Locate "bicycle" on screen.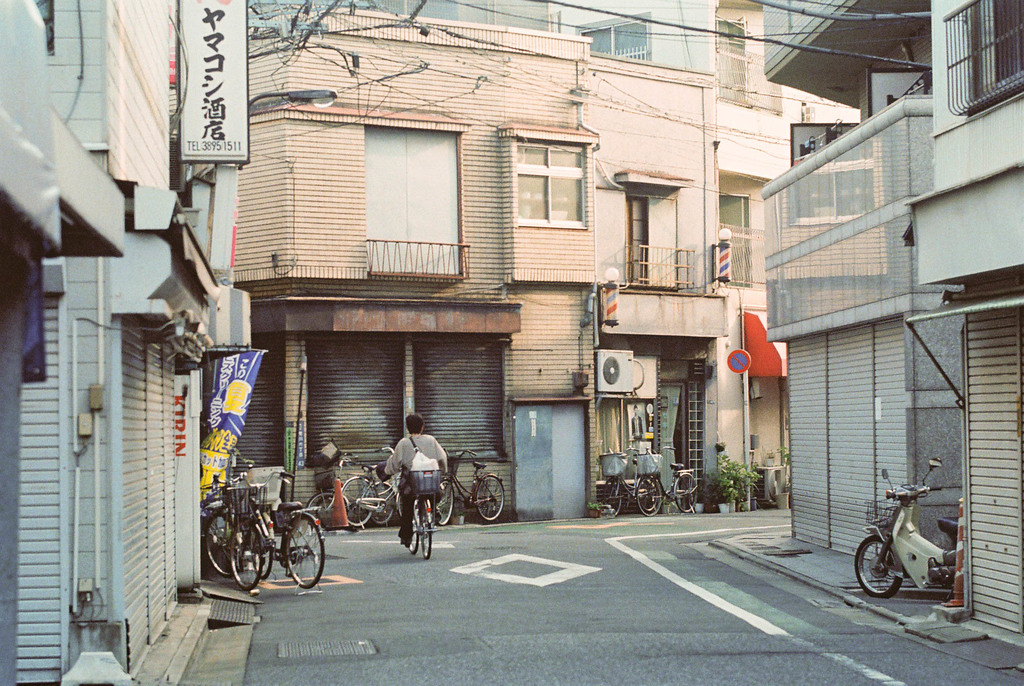
On screen at bbox(332, 443, 411, 527).
